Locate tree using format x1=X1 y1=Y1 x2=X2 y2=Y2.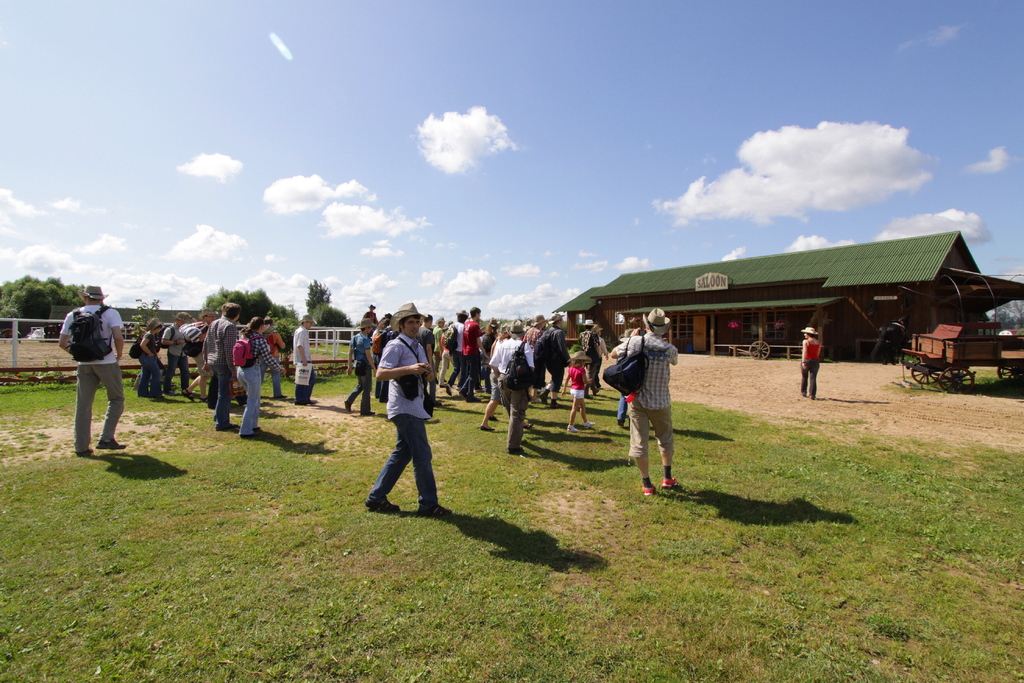
x1=268 y1=308 x2=290 y2=349.
